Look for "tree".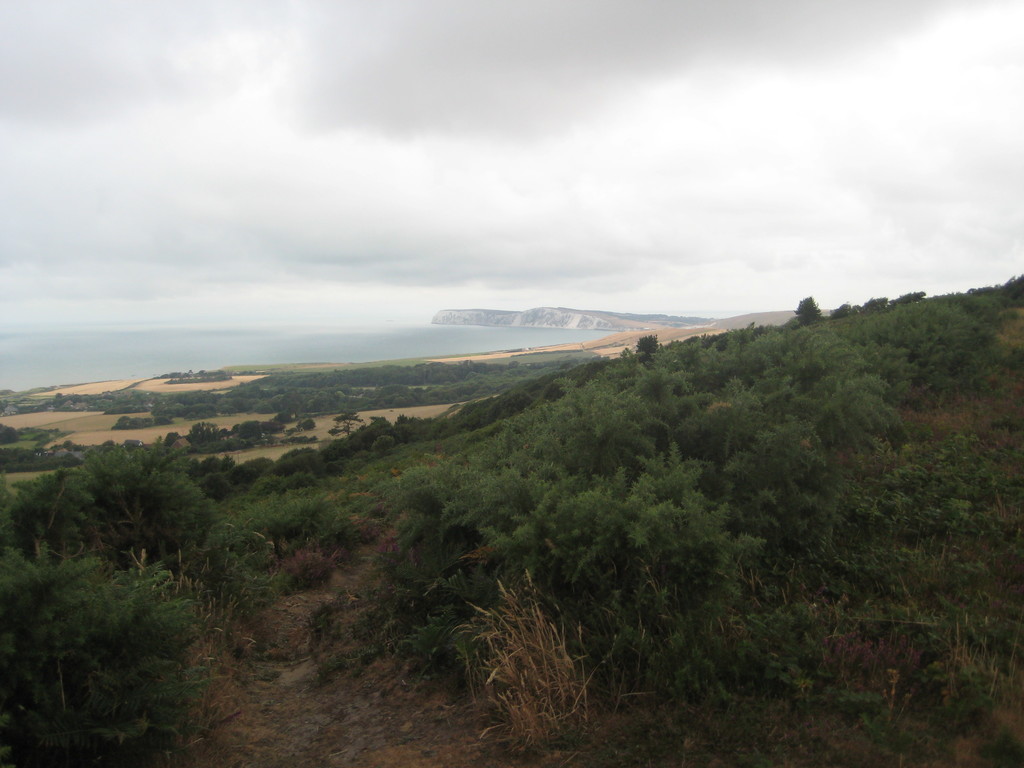
Found: (280, 438, 291, 444).
